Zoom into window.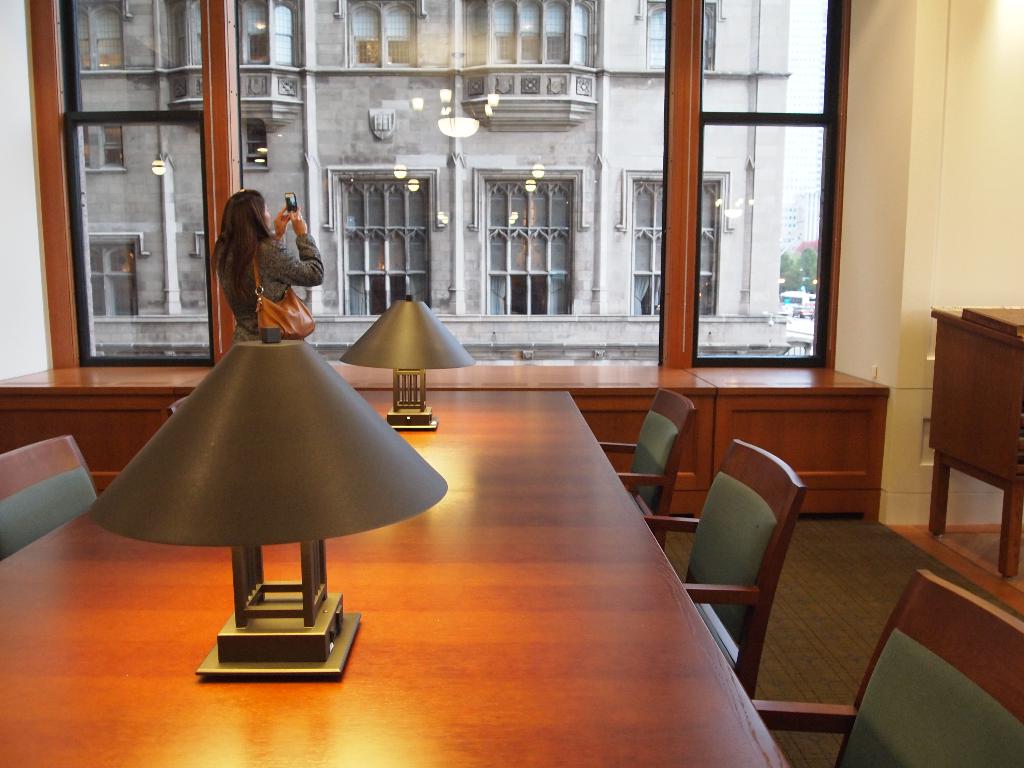
Zoom target: BBox(329, 163, 435, 315).
